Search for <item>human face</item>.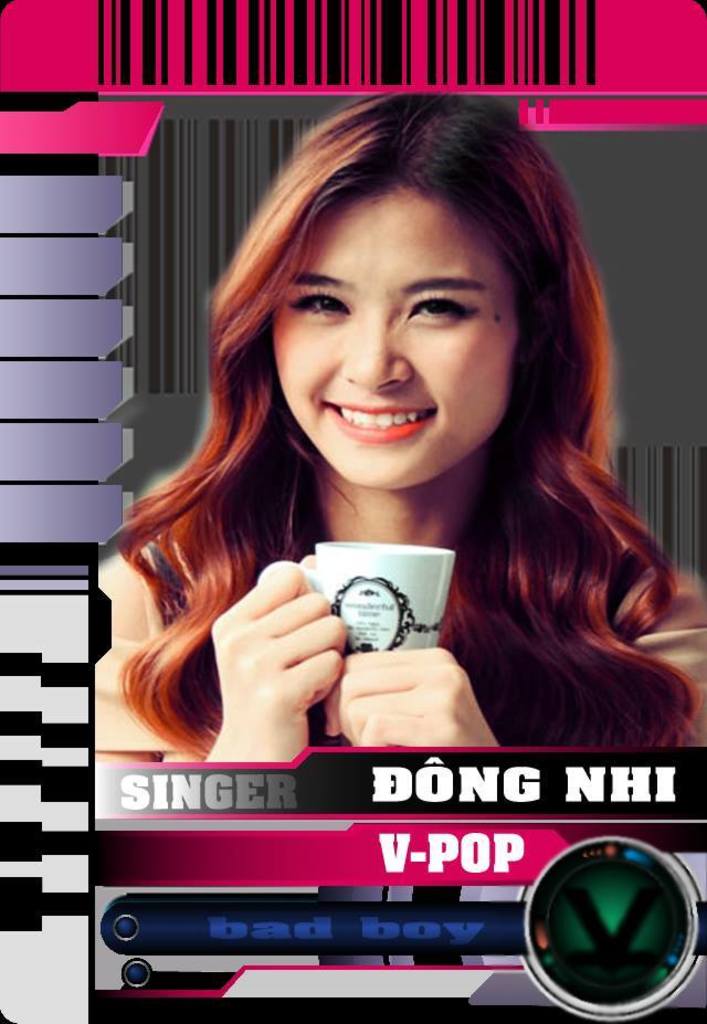
Found at bbox=(268, 186, 517, 490).
